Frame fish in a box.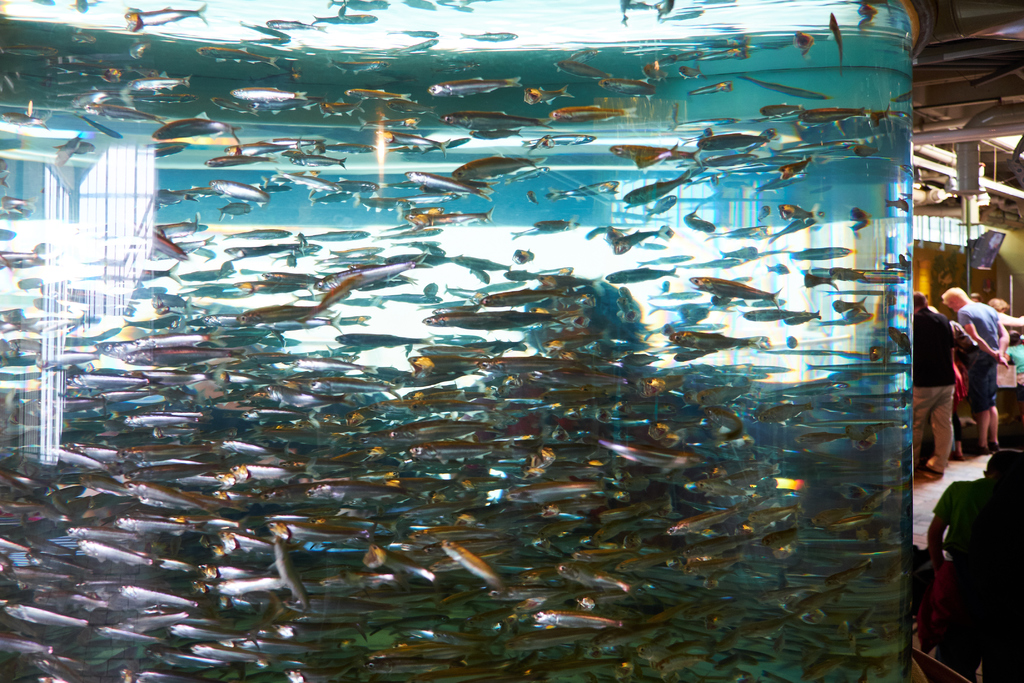
locate(431, 83, 520, 99).
